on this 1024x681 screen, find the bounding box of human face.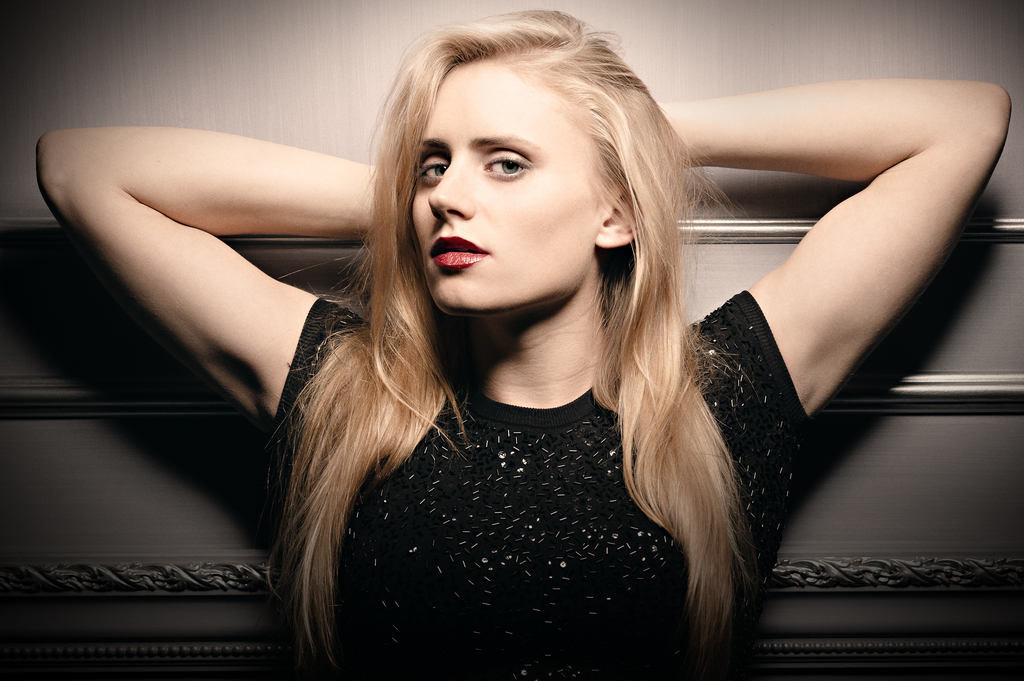
Bounding box: (415,67,596,318).
